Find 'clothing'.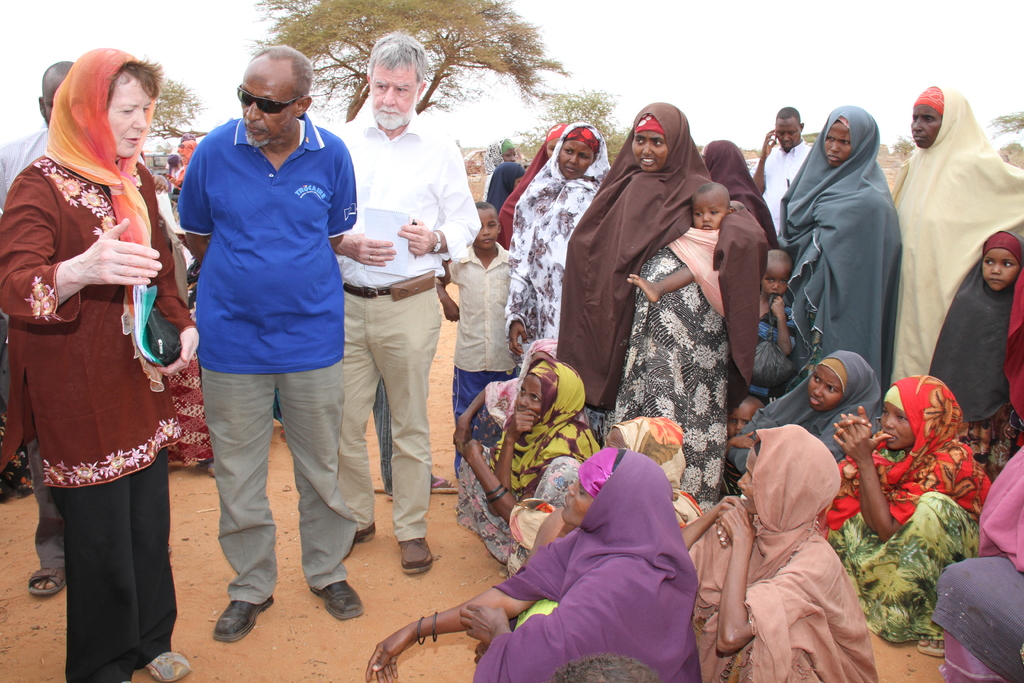
x1=330 y1=111 x2=486 y2=281.
